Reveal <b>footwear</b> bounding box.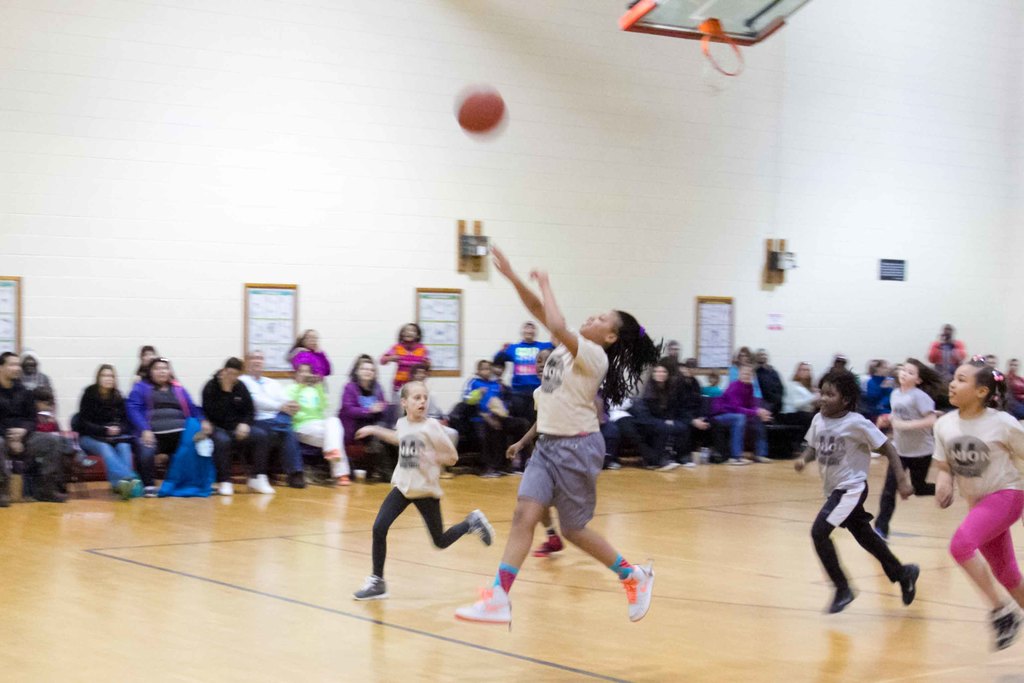
Revealed: region(458, 584, 515, 625).
